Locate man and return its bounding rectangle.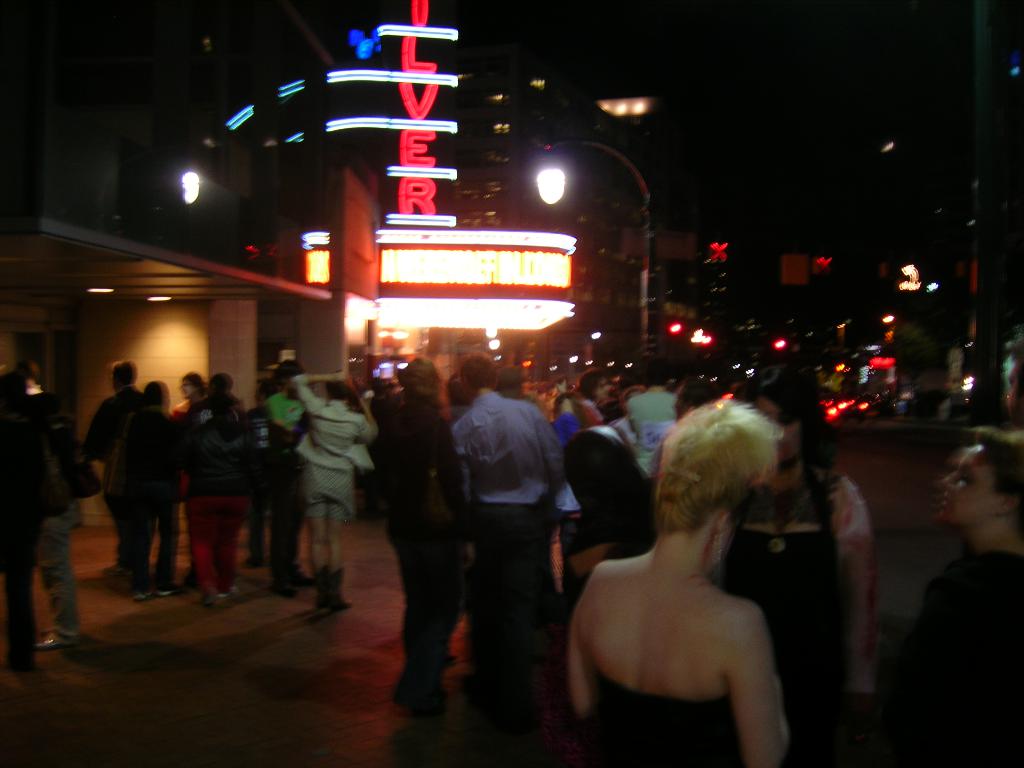
Rect(438, 362, 577, 711).
